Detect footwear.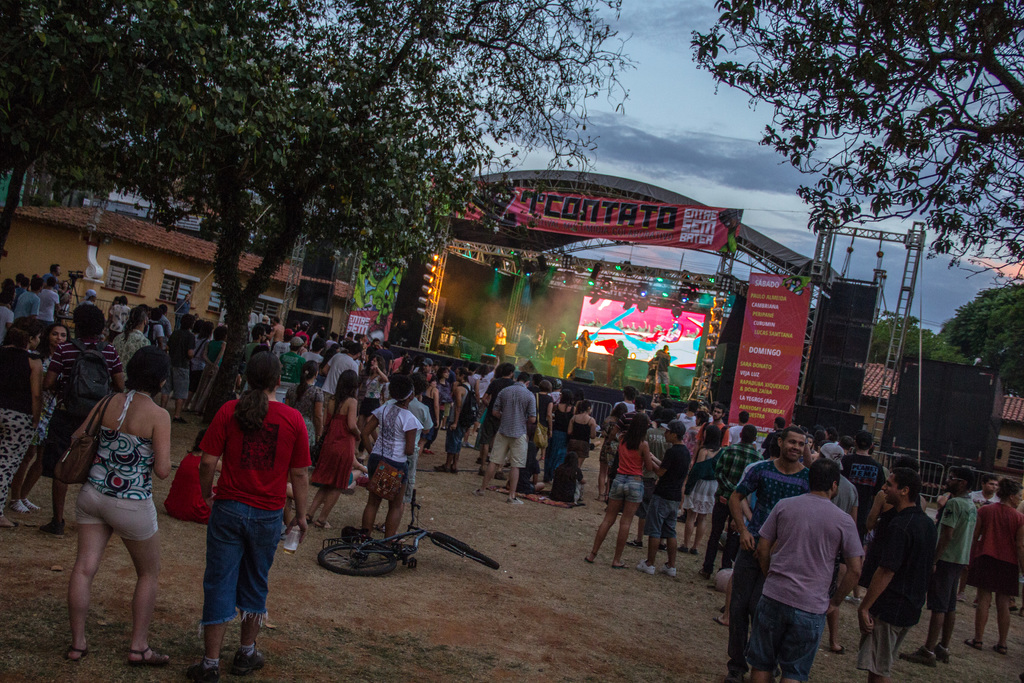
Detected at (x1=627, y1=536, x2=643, y2=548).
